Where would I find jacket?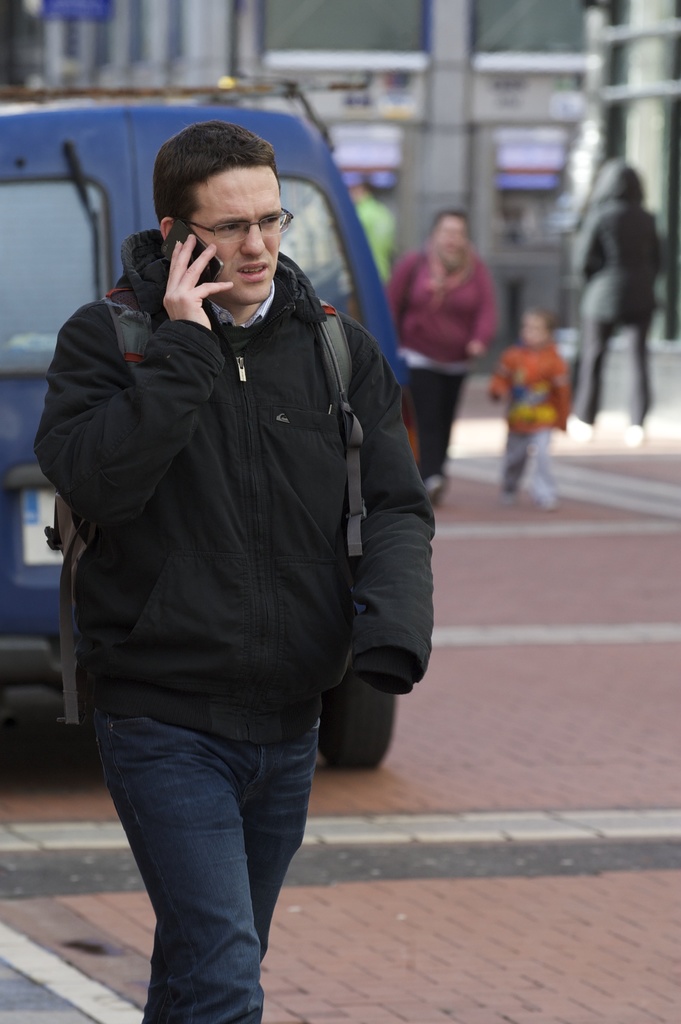
At rect(572, 159, 661, 326).
